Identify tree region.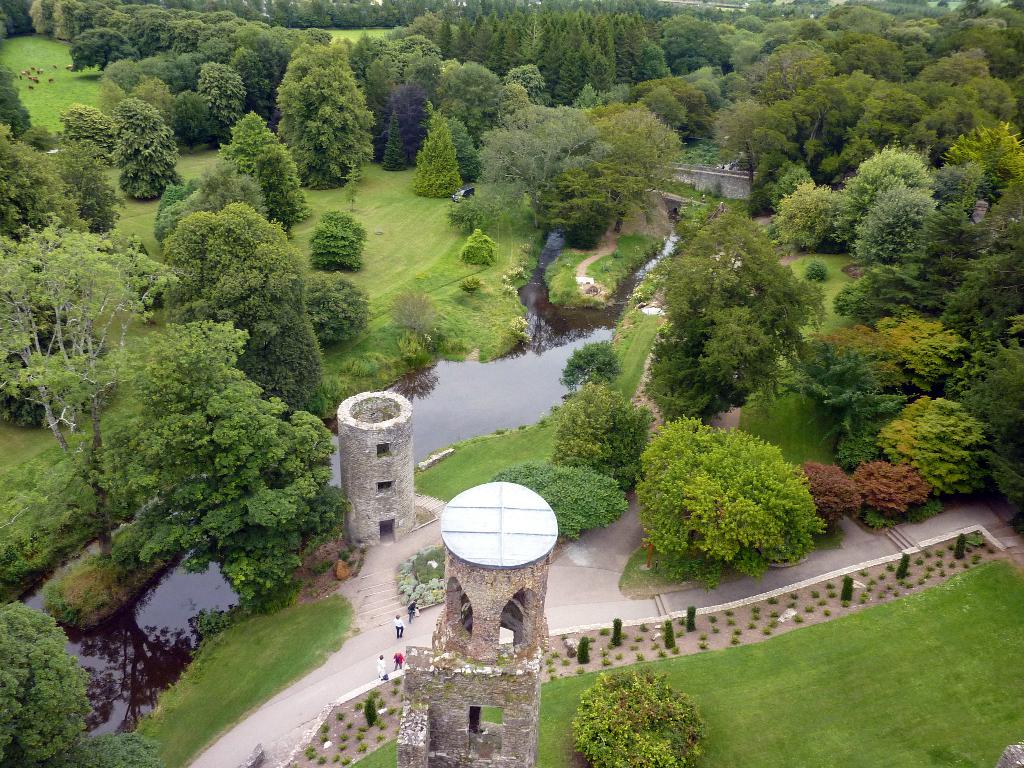
Region: {"left": 845, "top": 35, "right": 909, "bottom": 88}.
